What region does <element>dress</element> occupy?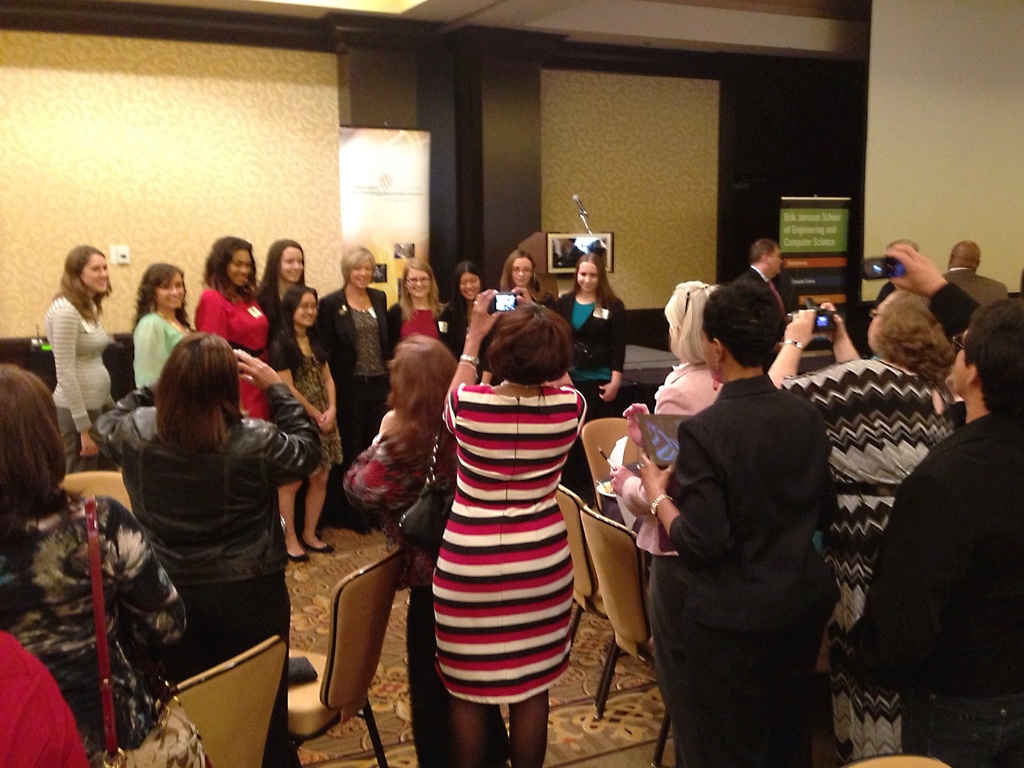
box=[200, 276, 291, 419].
